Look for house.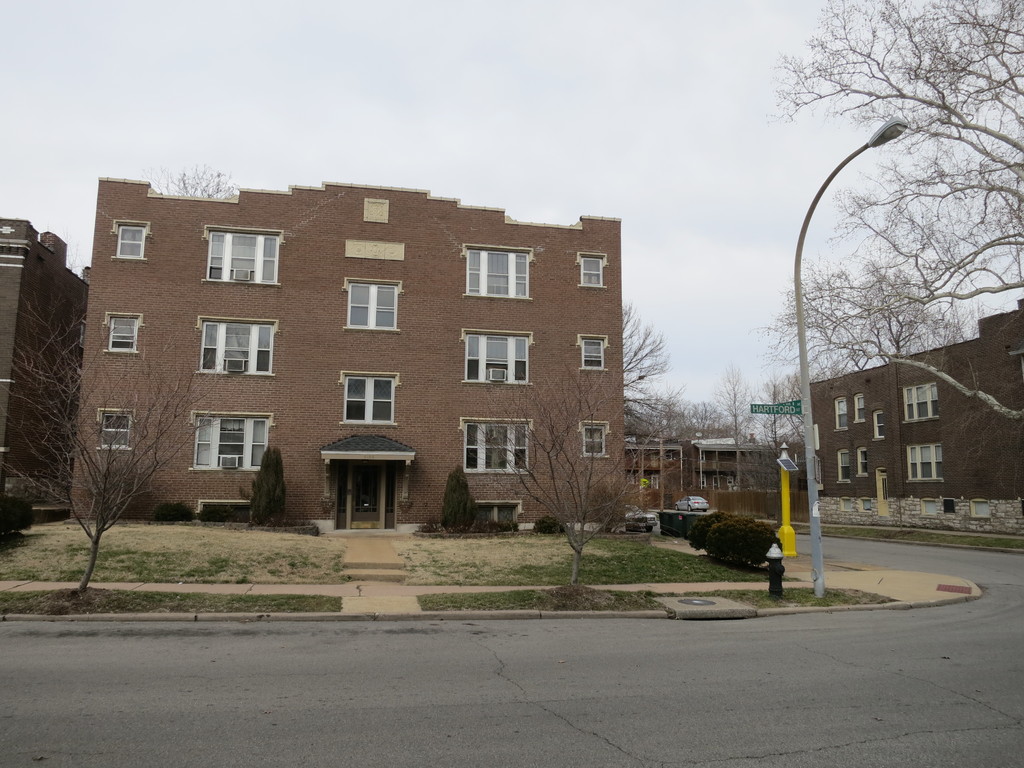
Found: 51:168:652:533.
